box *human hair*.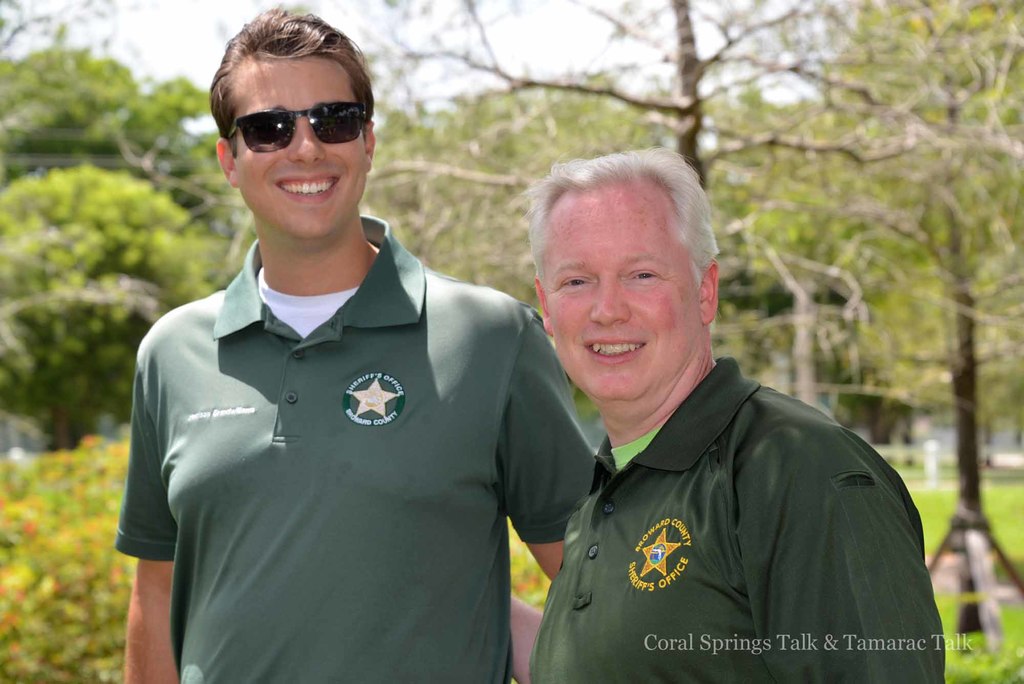
204:6:374:155.
